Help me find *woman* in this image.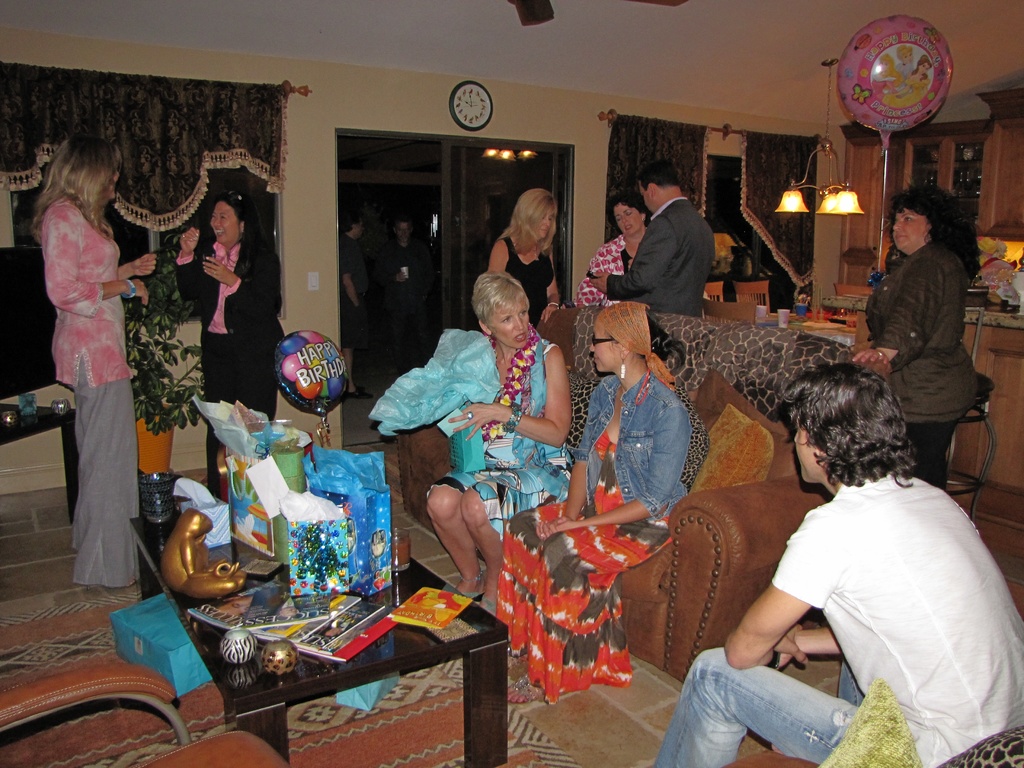
Found it: <bbox>168, 185, 285, 507</bbox>.
